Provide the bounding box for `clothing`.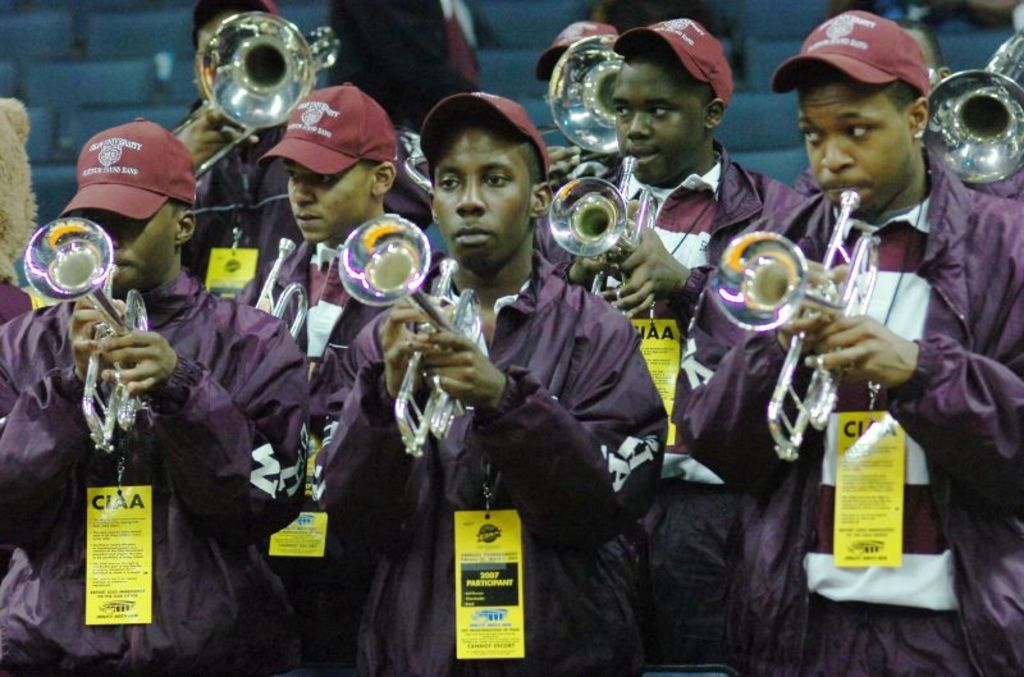
311 251 672 671.
